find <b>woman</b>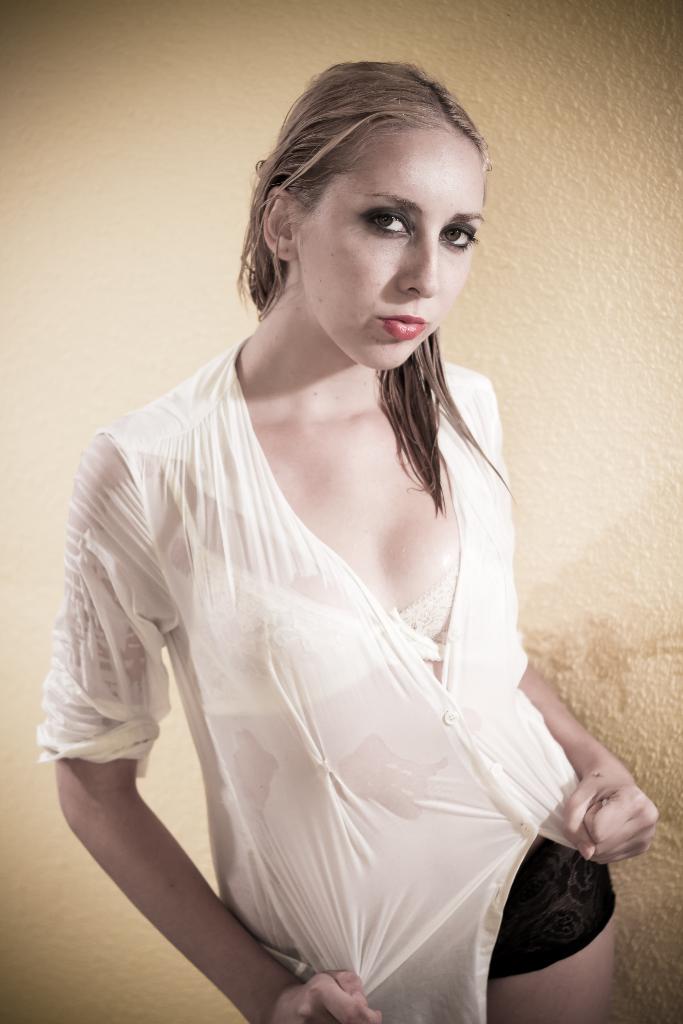
(left=49, top=85, right=600, bottom=1016)
